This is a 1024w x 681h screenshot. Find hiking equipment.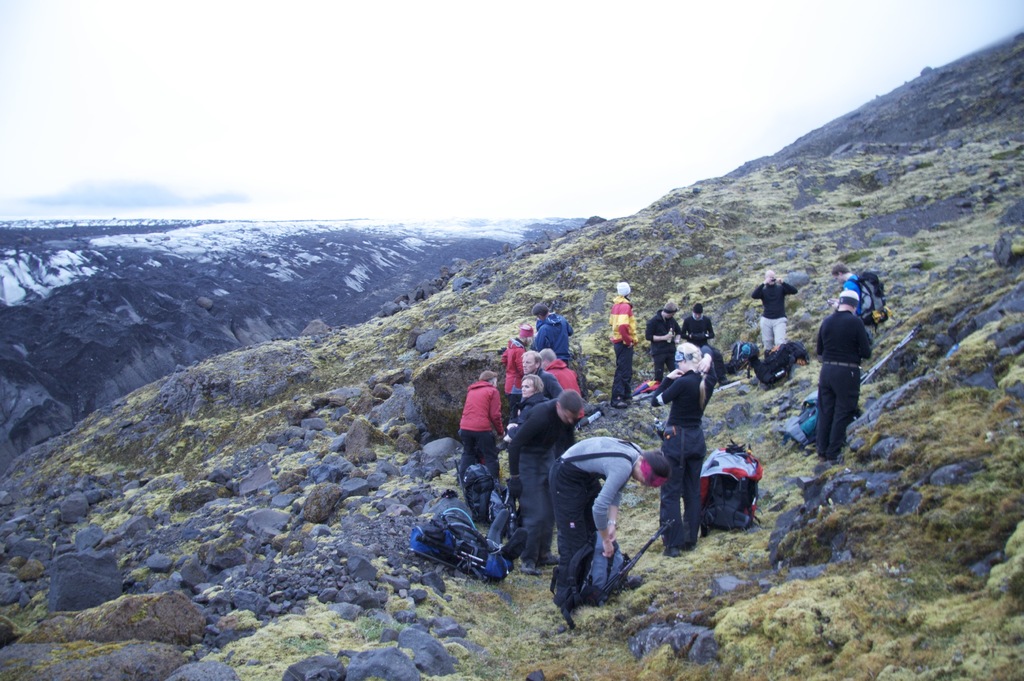
Bounding box: 422/491/468/523.
